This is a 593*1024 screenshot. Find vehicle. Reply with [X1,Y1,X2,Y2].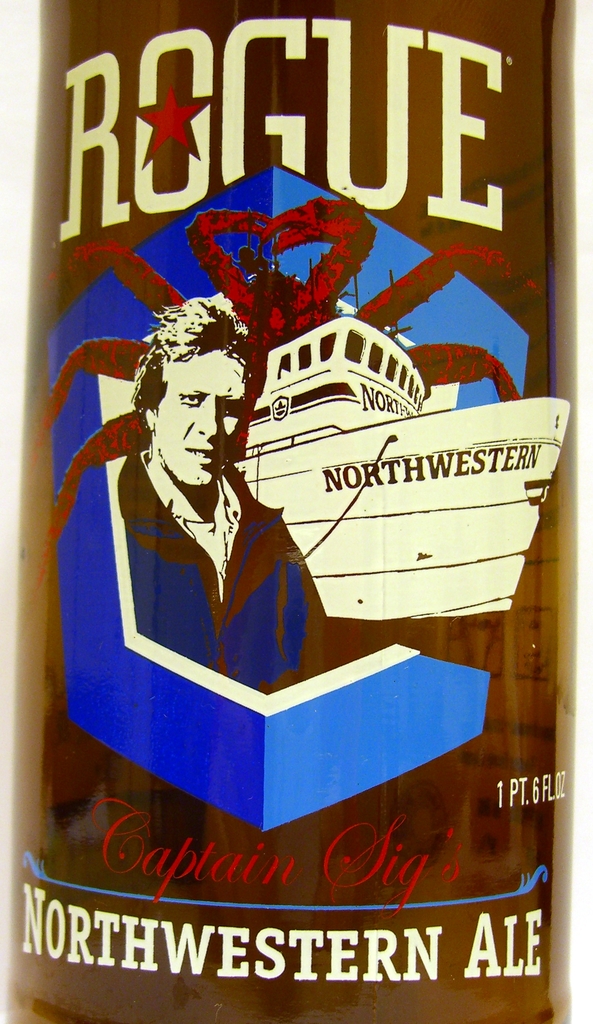
[234,311,572,615].
